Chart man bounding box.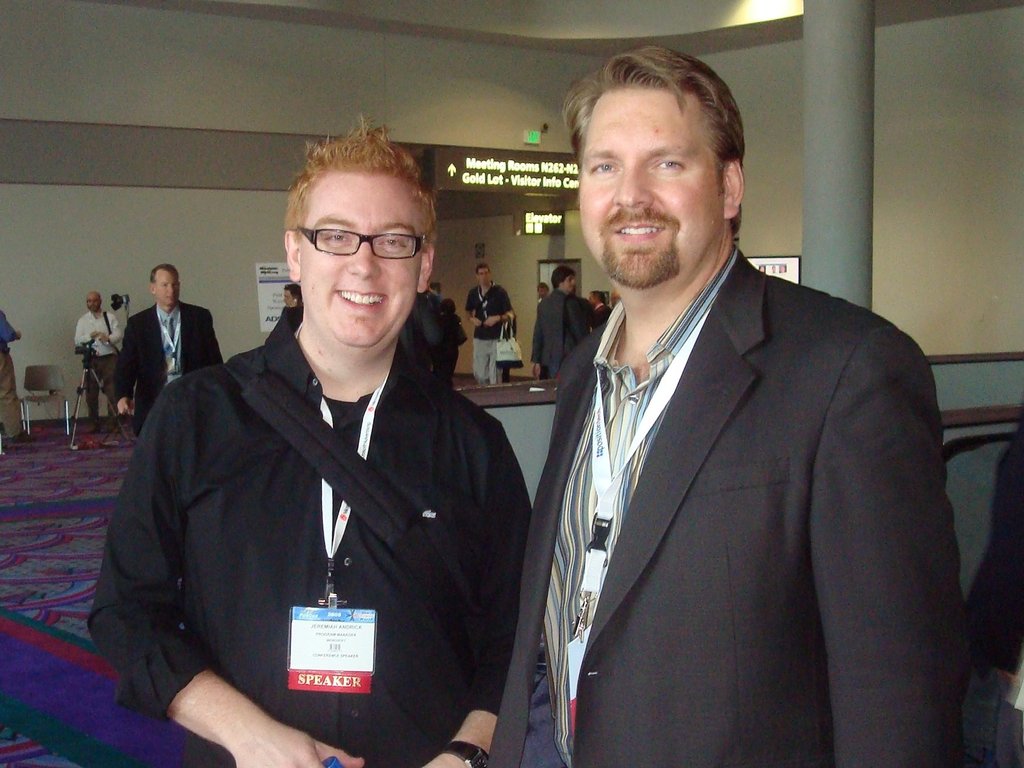
Charted: 92:114:537:767.
